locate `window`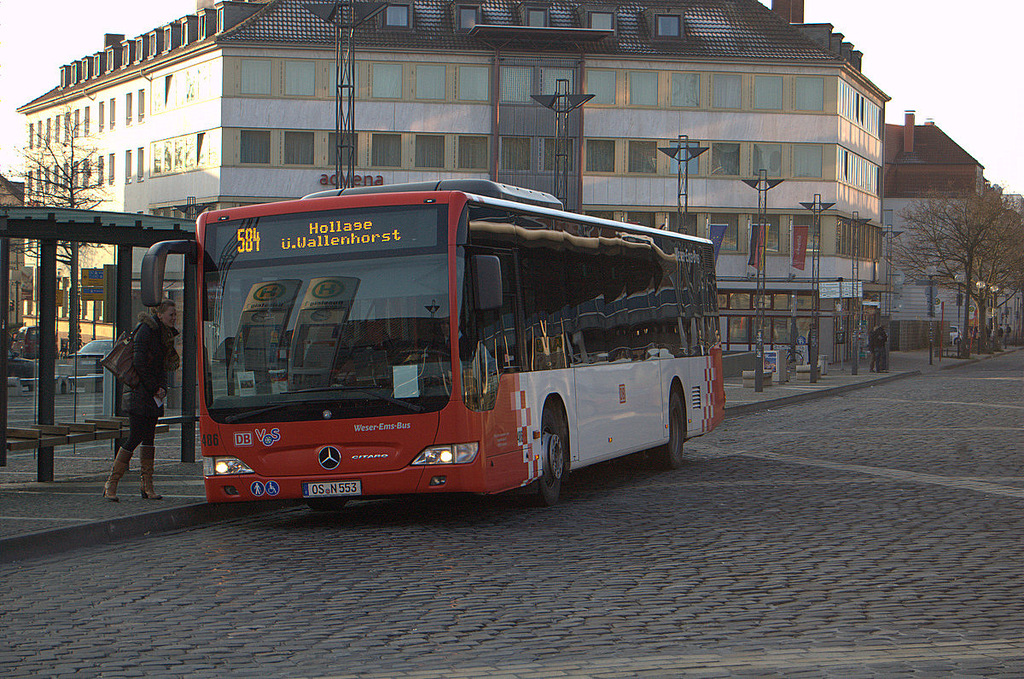
[369, 134, 402, 167]
